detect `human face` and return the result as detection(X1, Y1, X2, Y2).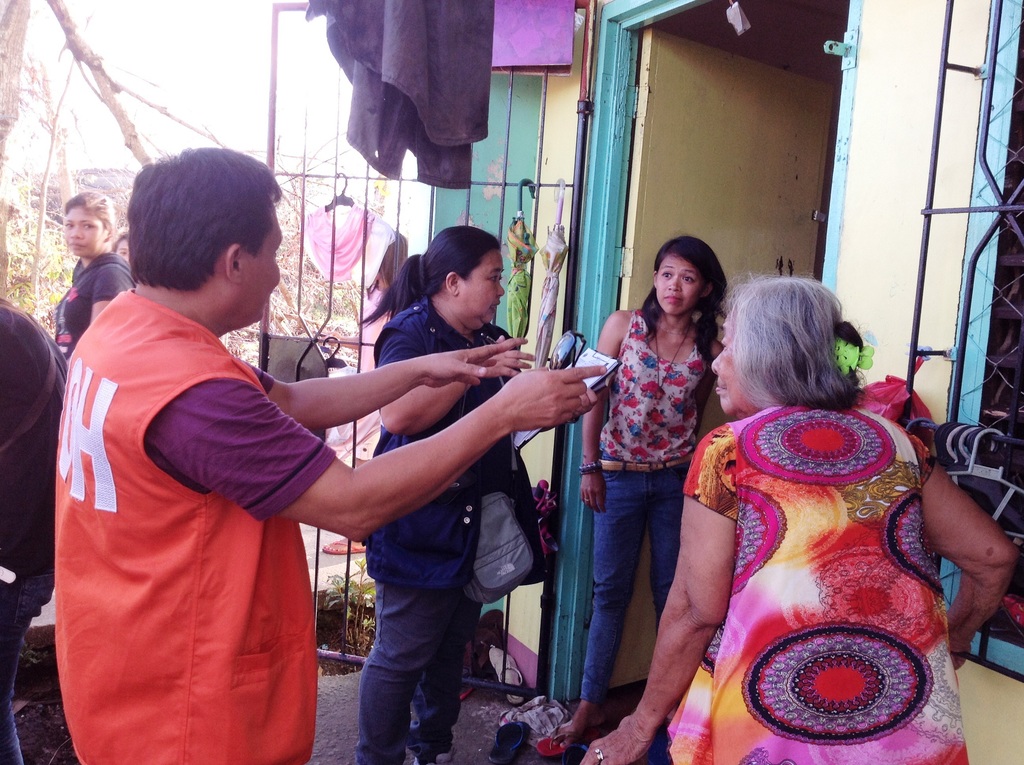
detection(456, 251, 505, 326).
